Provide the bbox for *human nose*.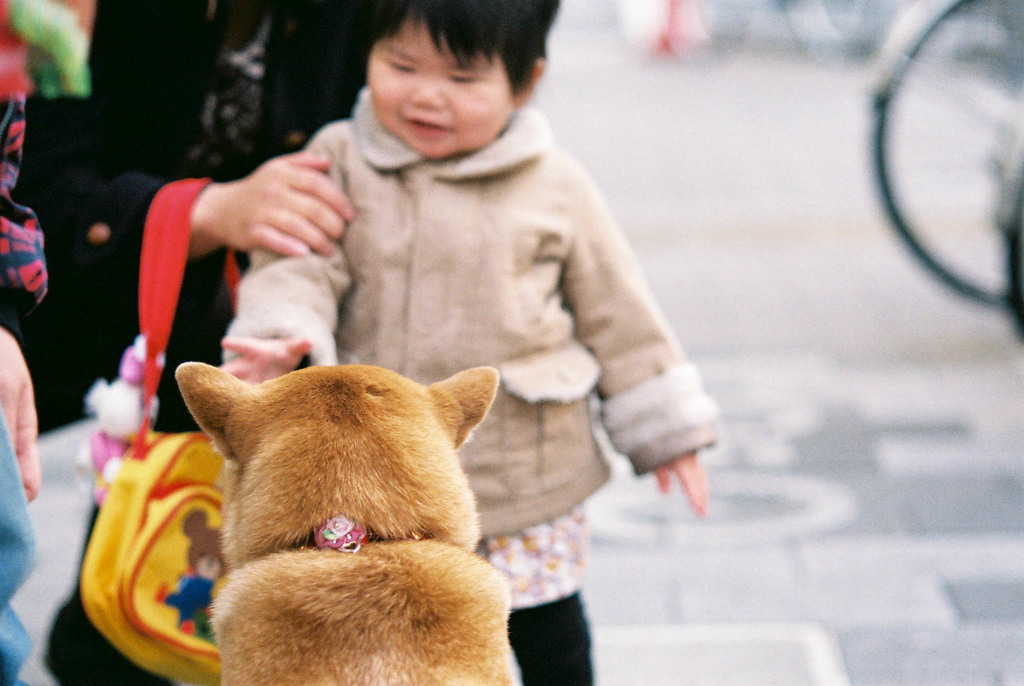
(407, 75, 447, 110).
